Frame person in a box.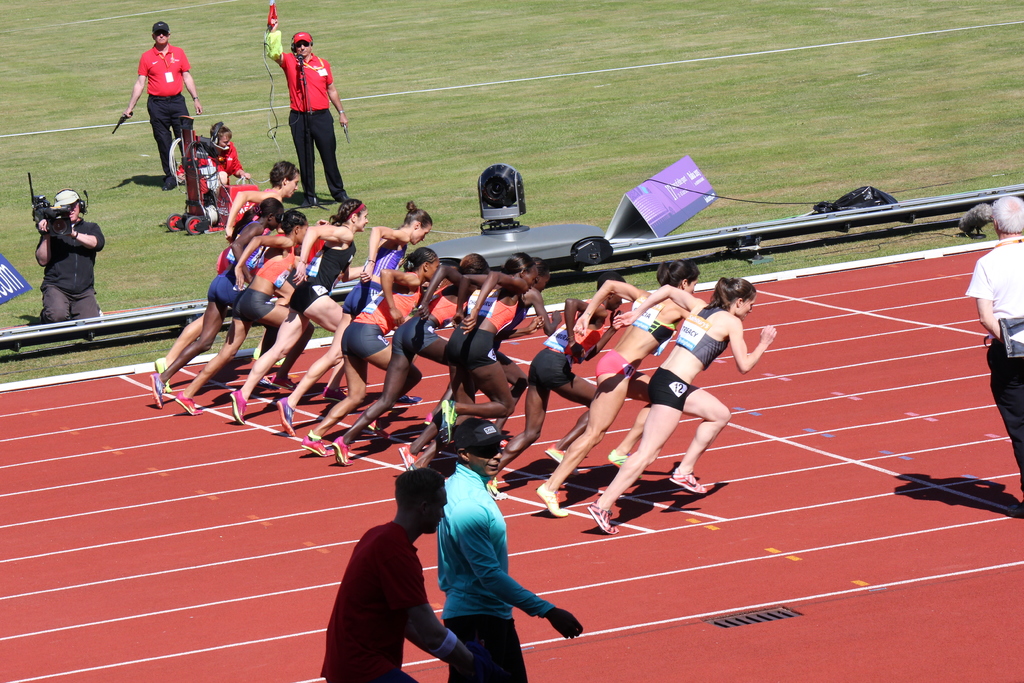
Rect(434, 418, 583, 682).
